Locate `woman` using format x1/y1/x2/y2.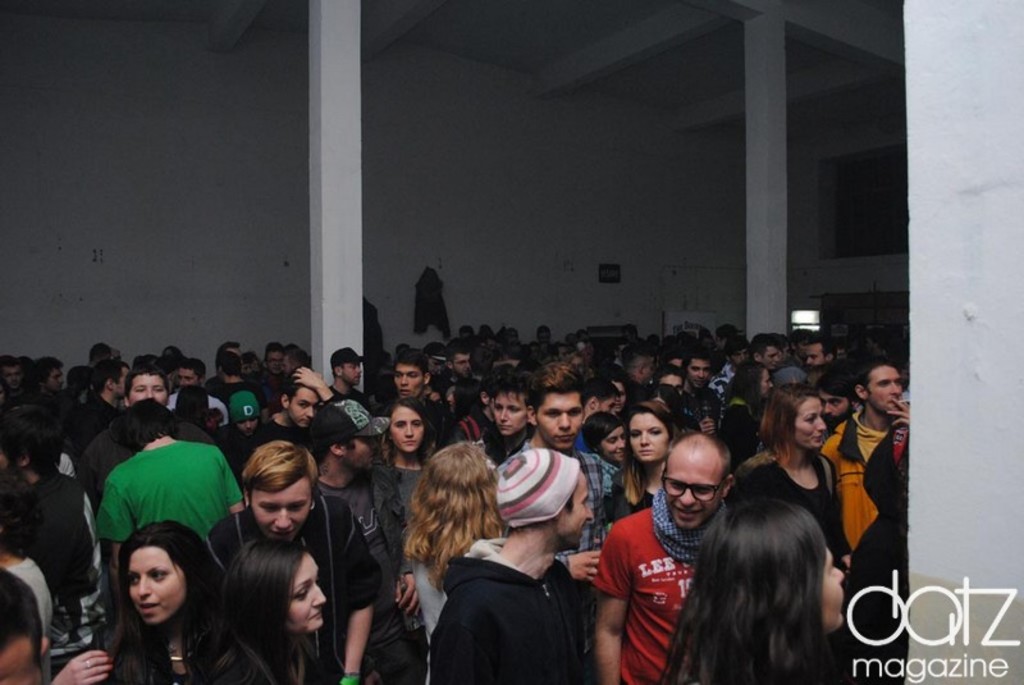
211/538/324/684.
